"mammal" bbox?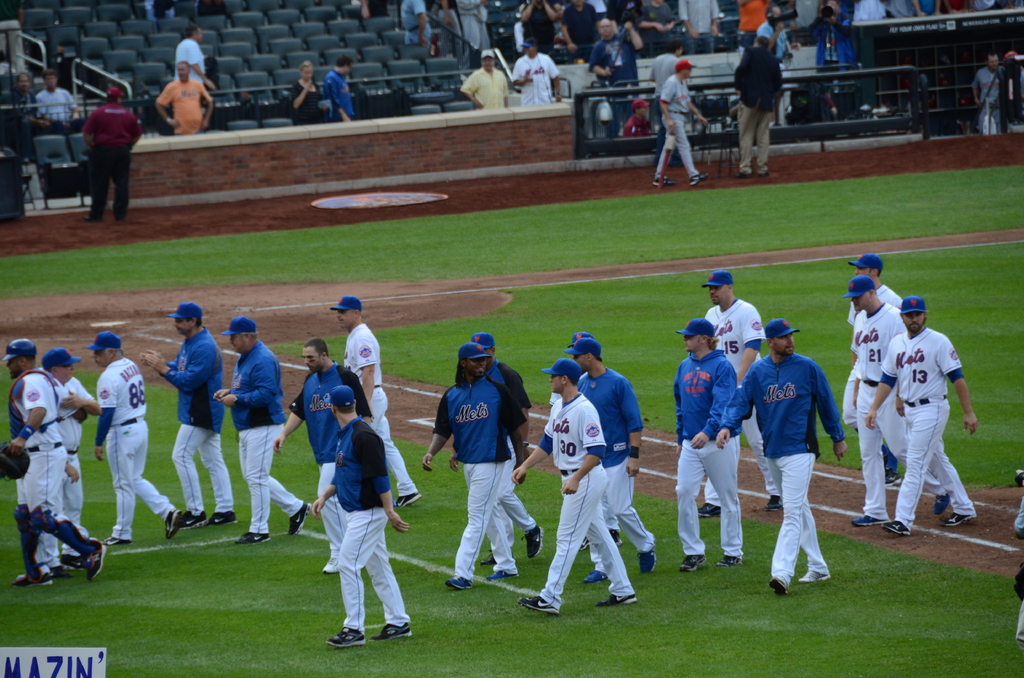
bbox=[146, 0, 170, 21]
